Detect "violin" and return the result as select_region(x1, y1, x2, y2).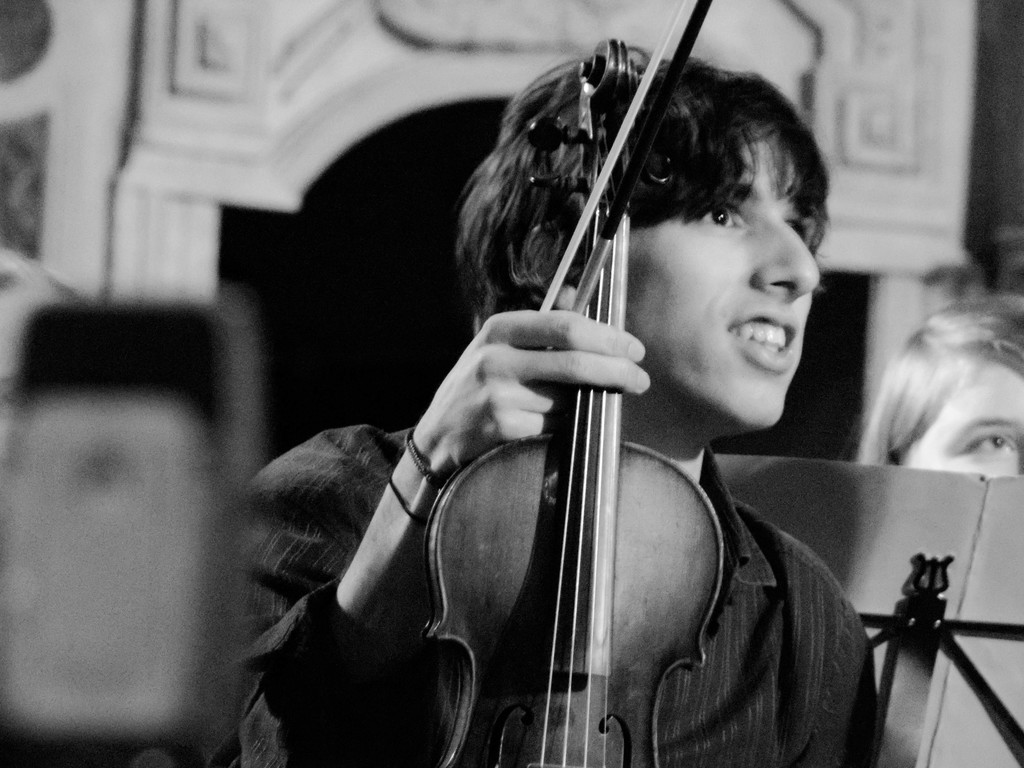
select_region(409, 0, 737, 767).
